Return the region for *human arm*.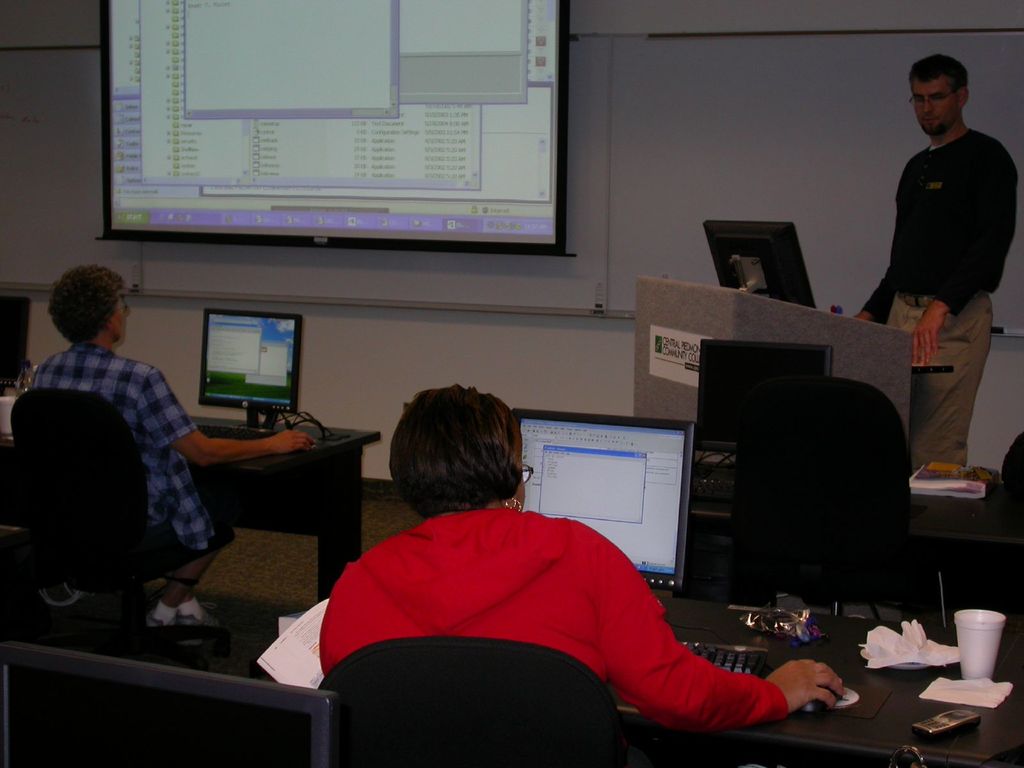
l=913, t=152, r=1015, b=365.
